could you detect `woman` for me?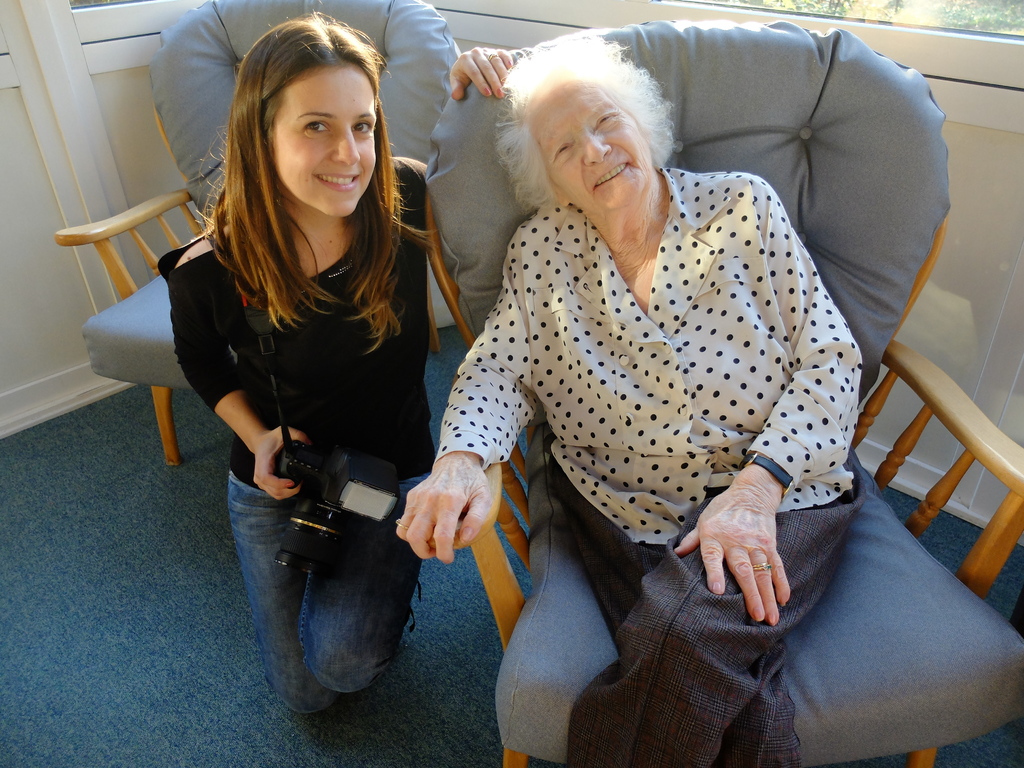
Detection result: locate(391, 36, 866, 767).
